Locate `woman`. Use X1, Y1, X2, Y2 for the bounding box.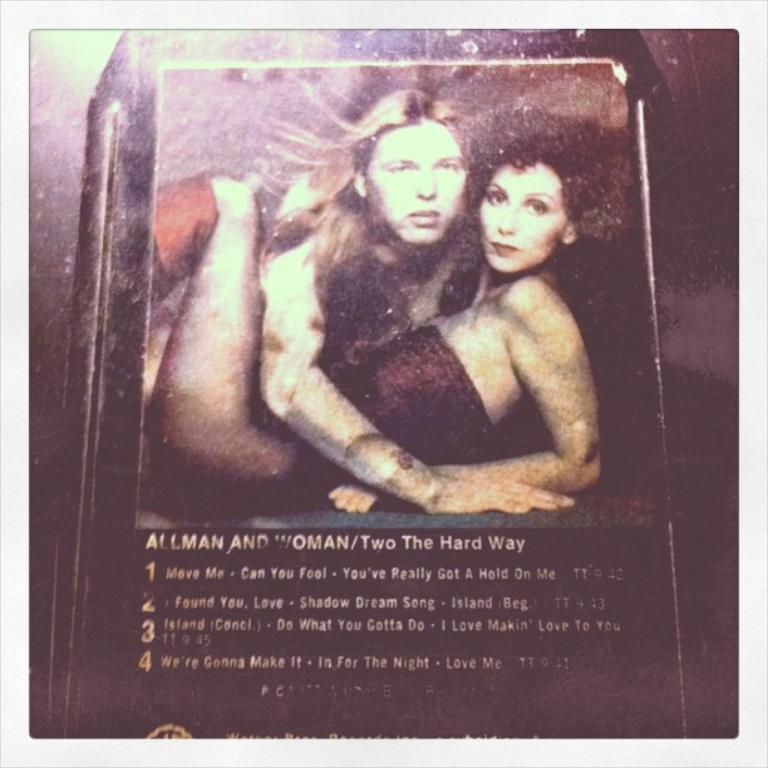
146, 127, 621, 515.
